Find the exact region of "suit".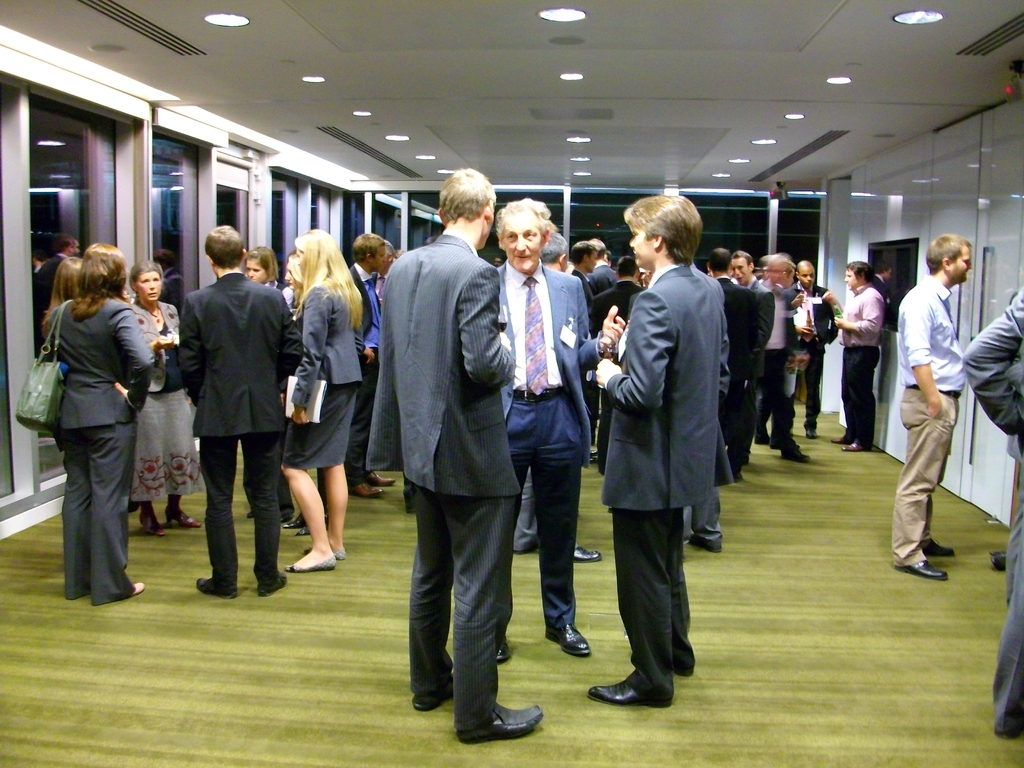
Exact region: box(743, 270, 771, 409).
